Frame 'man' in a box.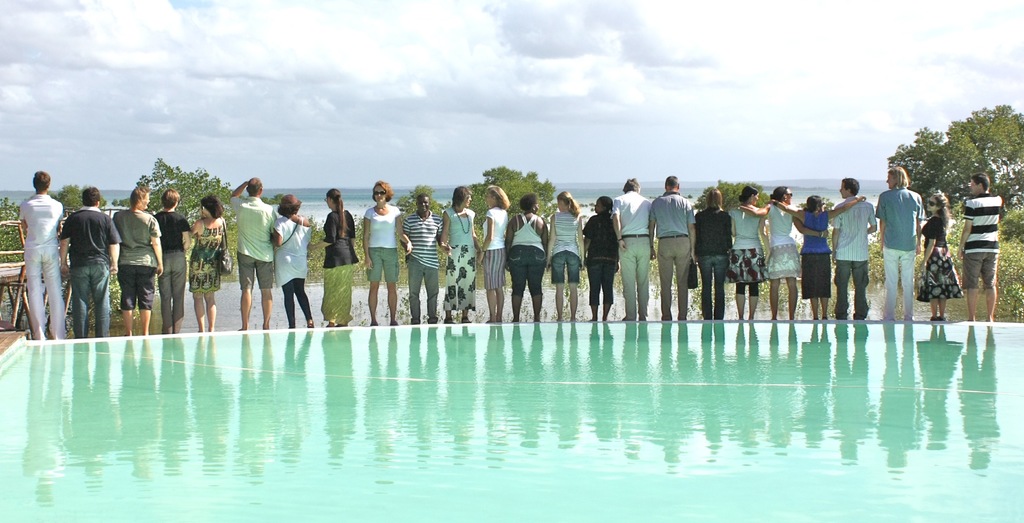
[829,177,878,320].
